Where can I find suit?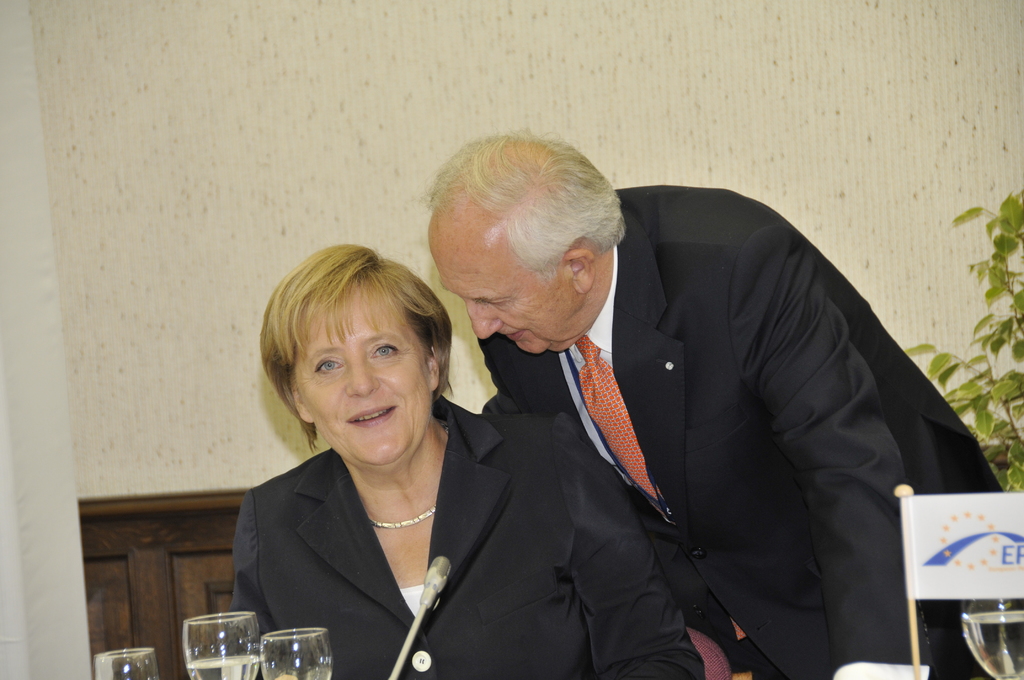
You can find it at 232, 396, 705, 679.
